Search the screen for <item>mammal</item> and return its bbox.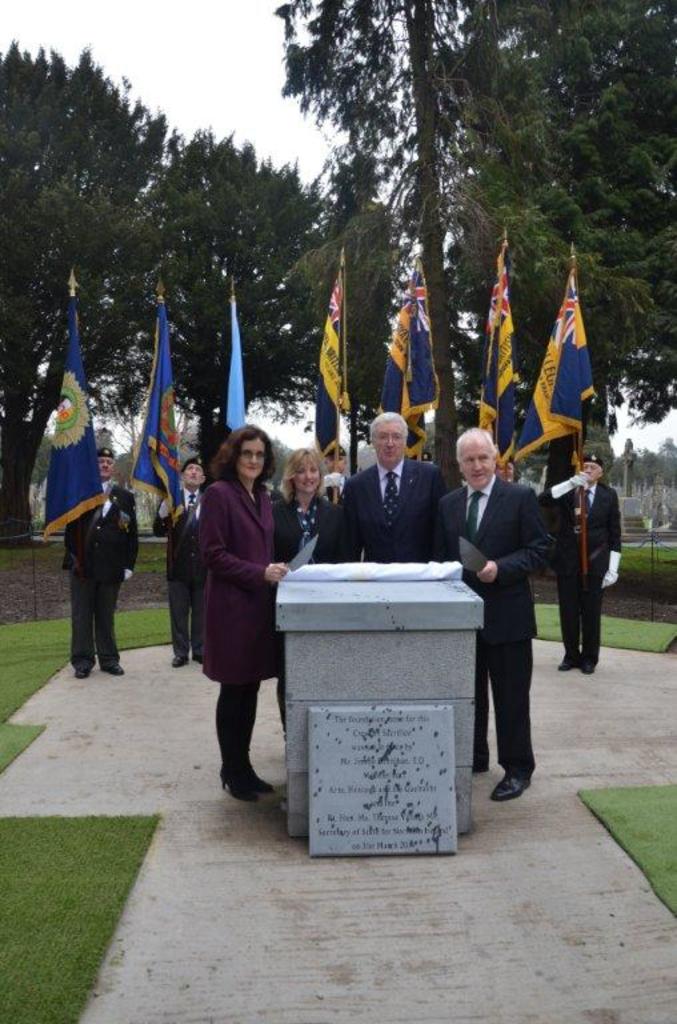
Found: pyautogui.locateOnScreen(436, 425, 554, 797).
